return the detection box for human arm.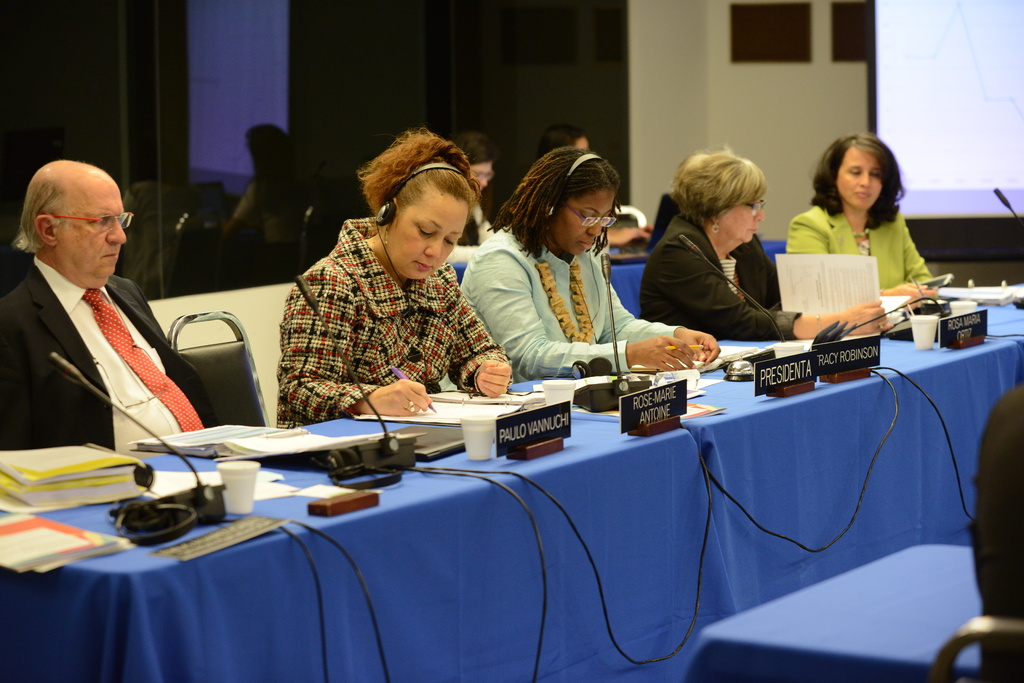
Rect(446, 273, 510, 412).
